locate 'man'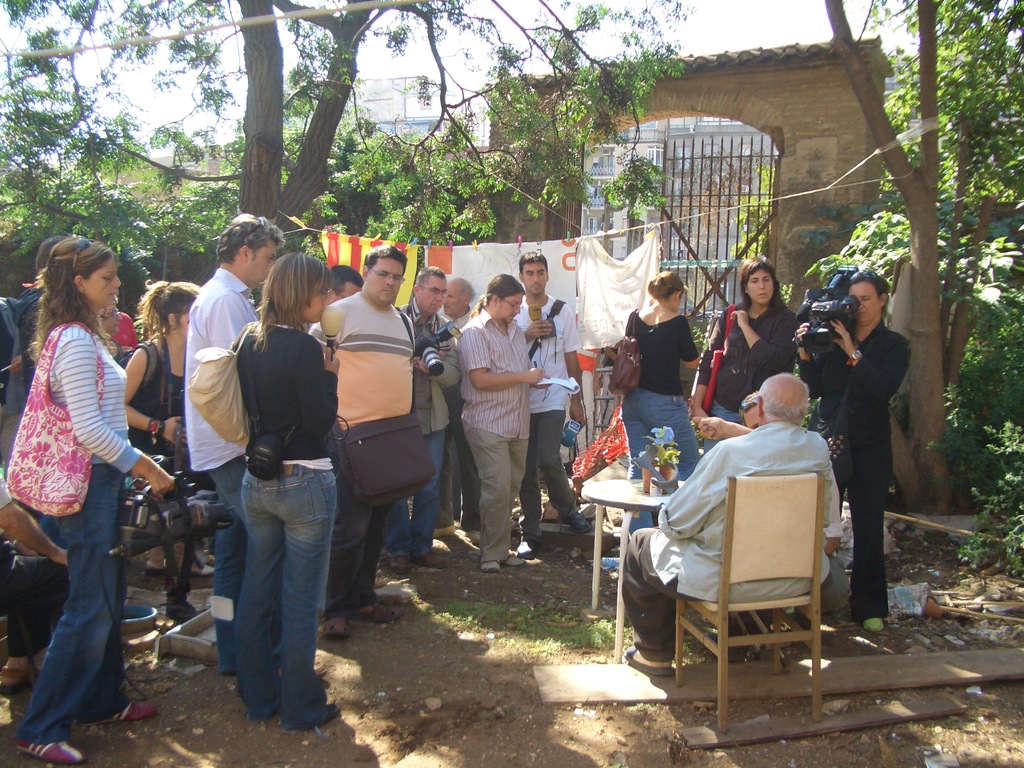
rect(618, 371, 843, 689)
